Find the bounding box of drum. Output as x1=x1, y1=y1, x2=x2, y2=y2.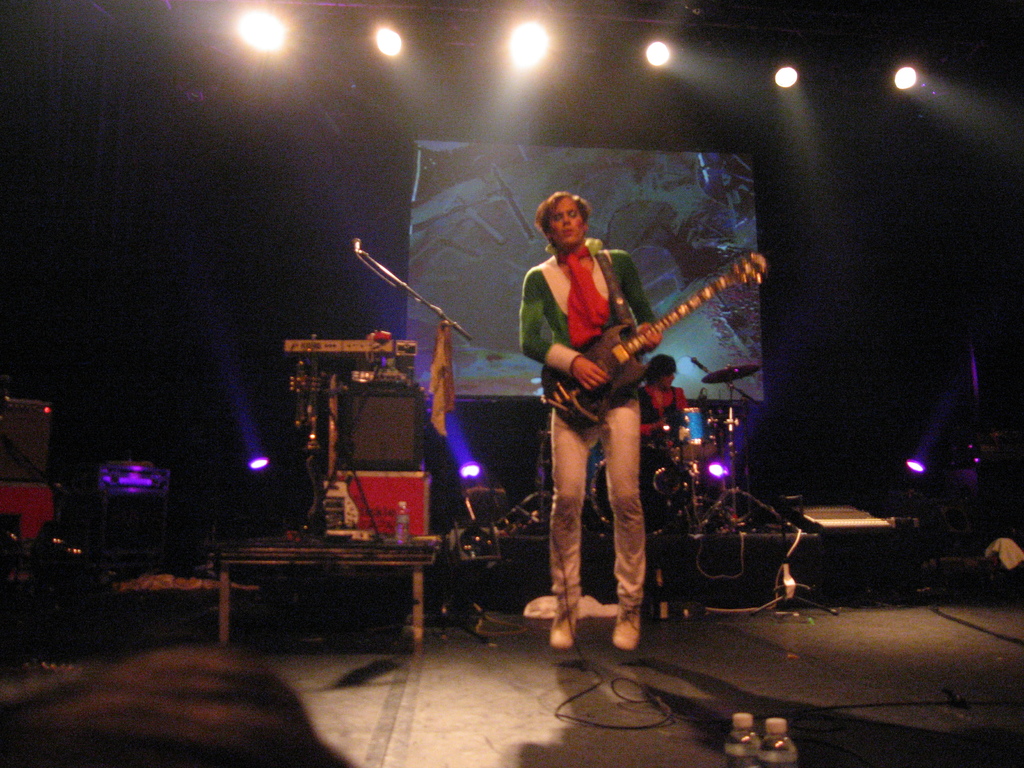
x1=591, y1=443, x2=697, y2=533.
